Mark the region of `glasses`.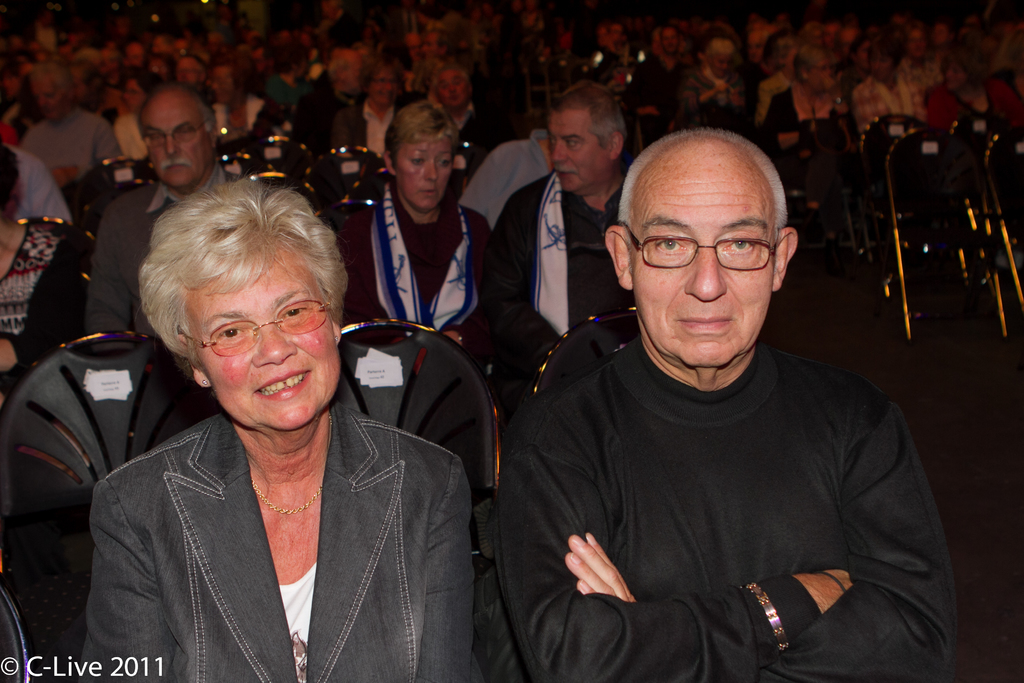
Region: (622,220,781,271).
